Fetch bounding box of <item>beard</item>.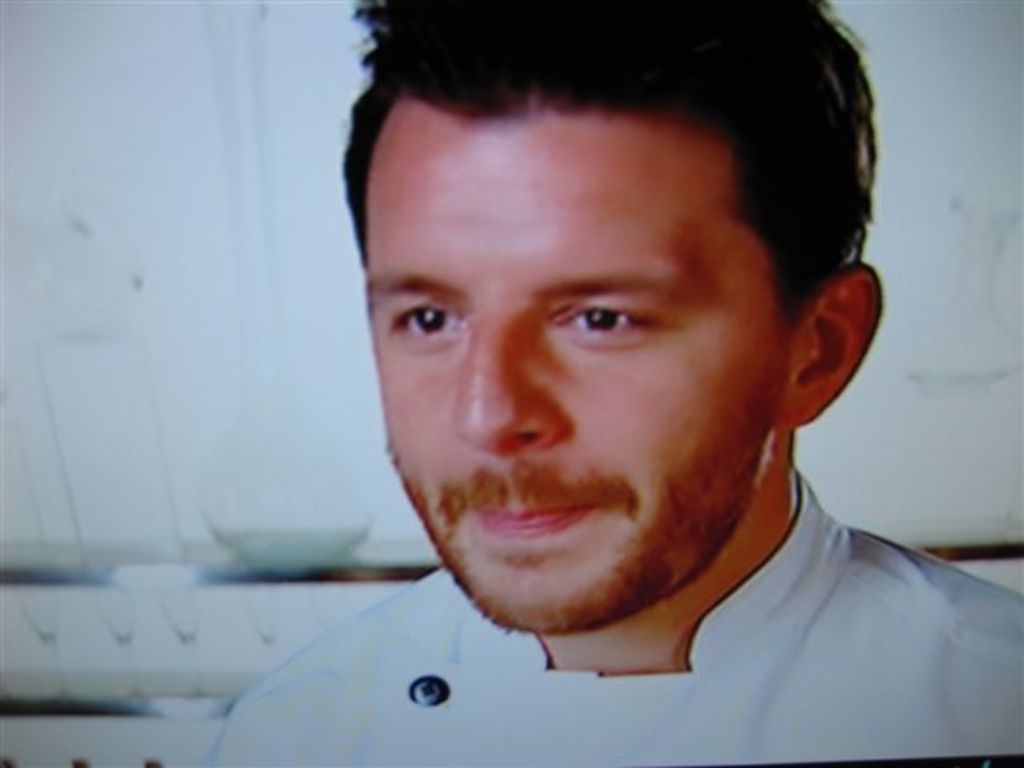
Bbox: box(387, 293, 811, 613).
